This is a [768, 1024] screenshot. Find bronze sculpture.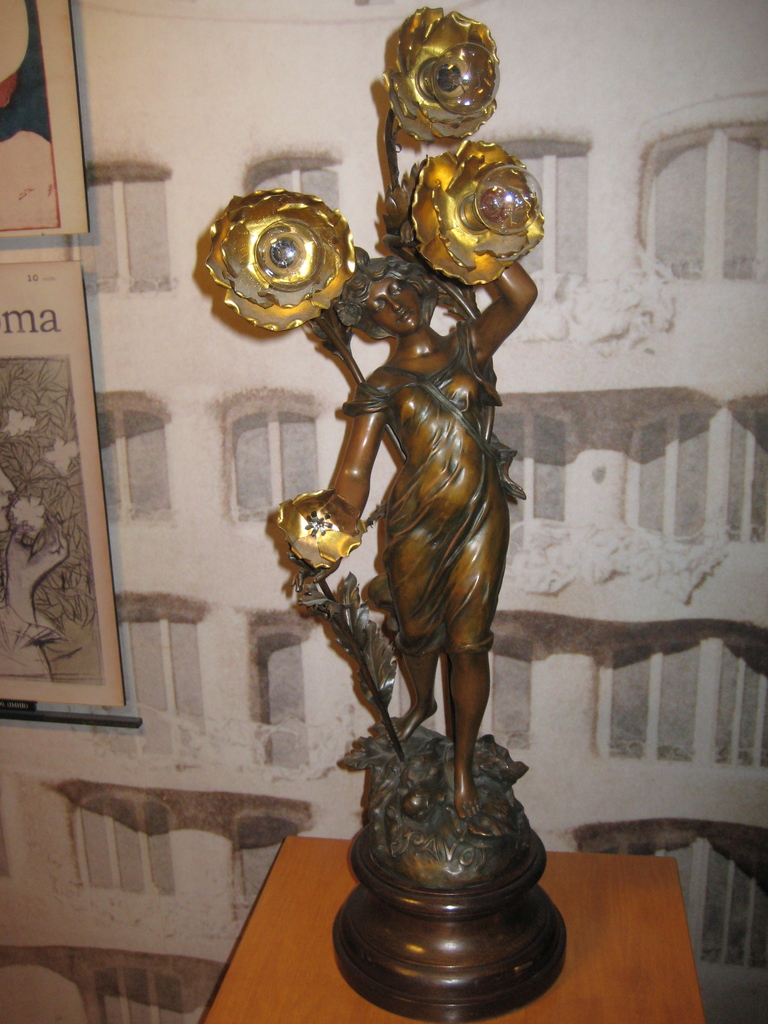
Bounding box: l=199, t=4, r=540, b=1023.
